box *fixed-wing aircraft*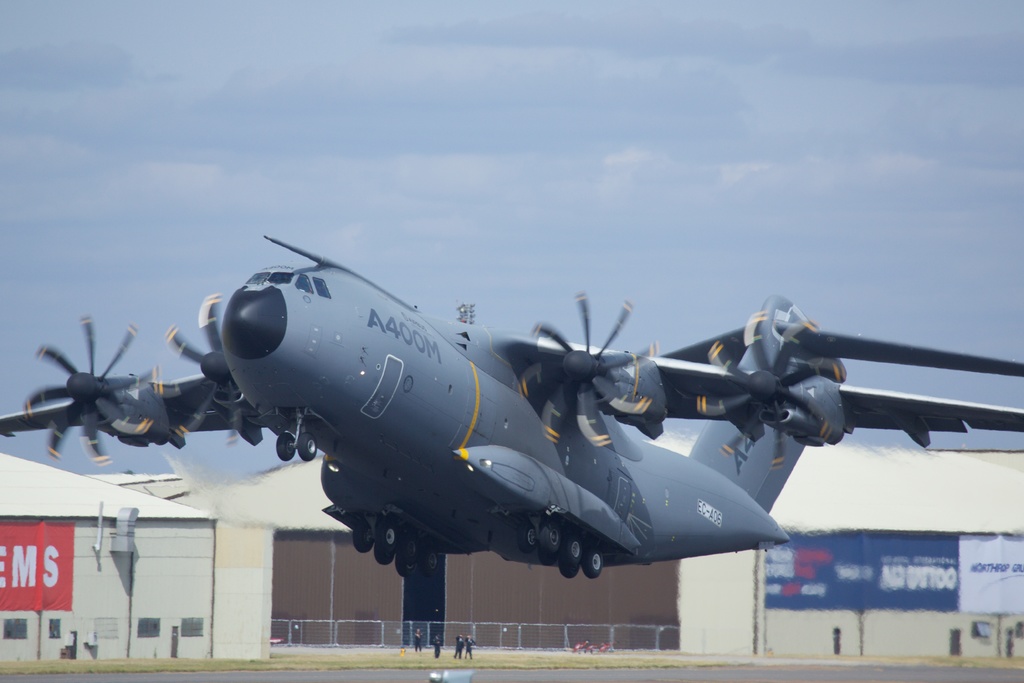
detection(0, 227, 1023, 582)
